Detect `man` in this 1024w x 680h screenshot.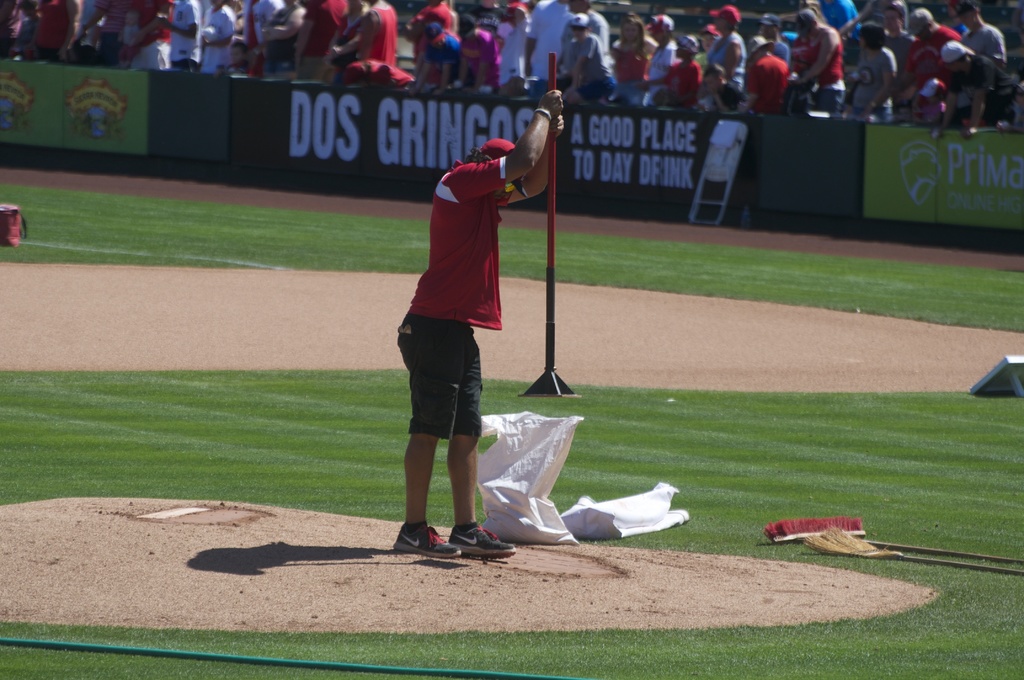
Detection: bbox(28, 0, 83, 60).
